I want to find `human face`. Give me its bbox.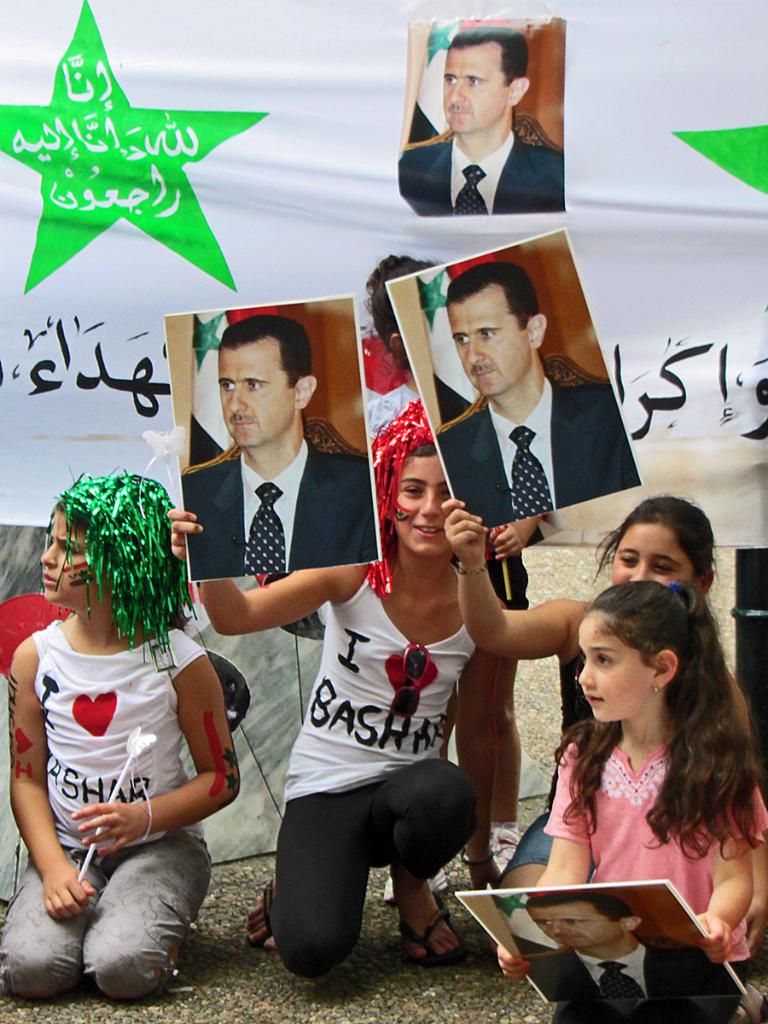
detection(576, 613, 655, 724).
